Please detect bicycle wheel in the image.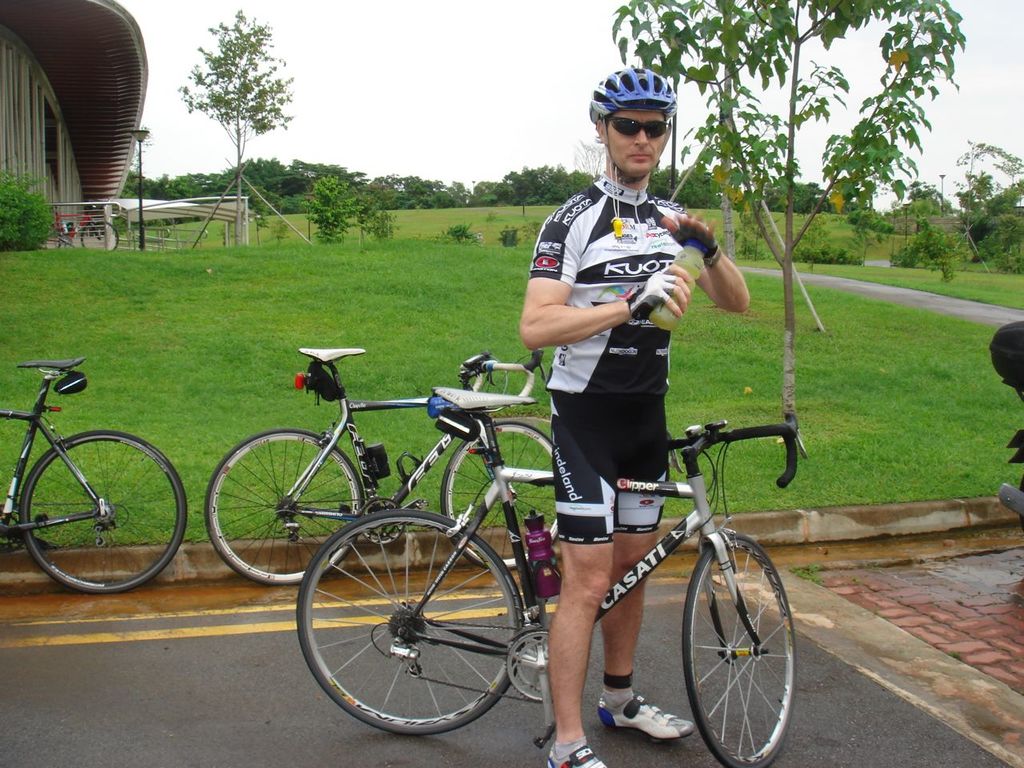
left=292, top=513, right=549, bottom=743.
